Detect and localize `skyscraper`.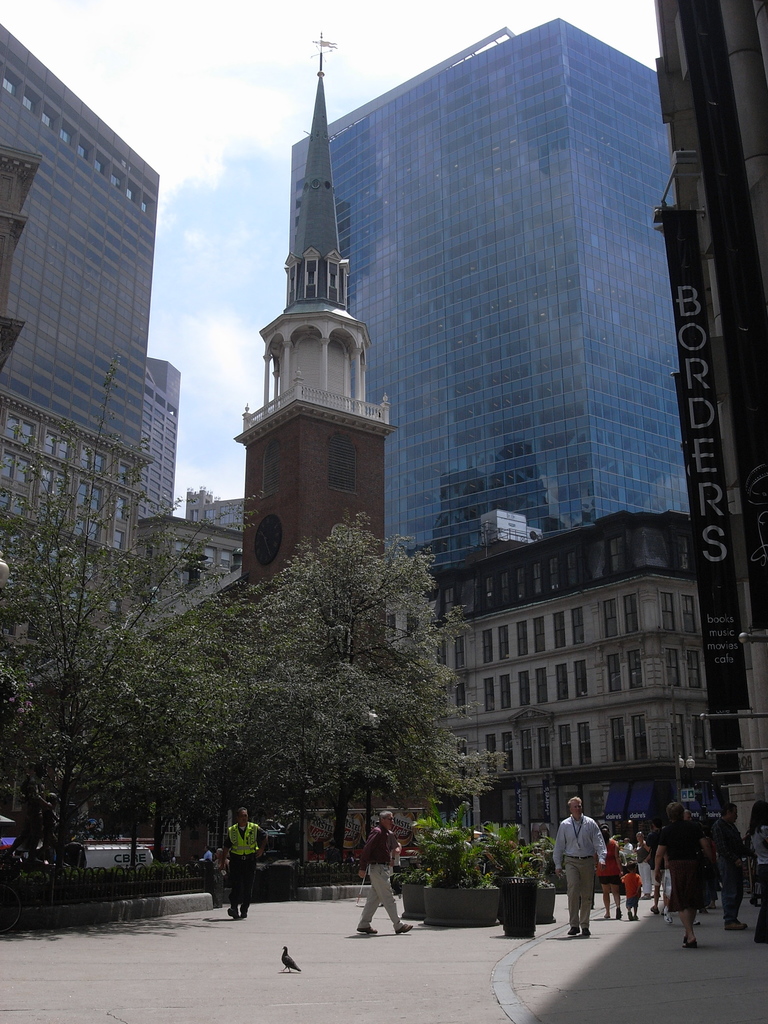
Localized at 238 20 394 876.
